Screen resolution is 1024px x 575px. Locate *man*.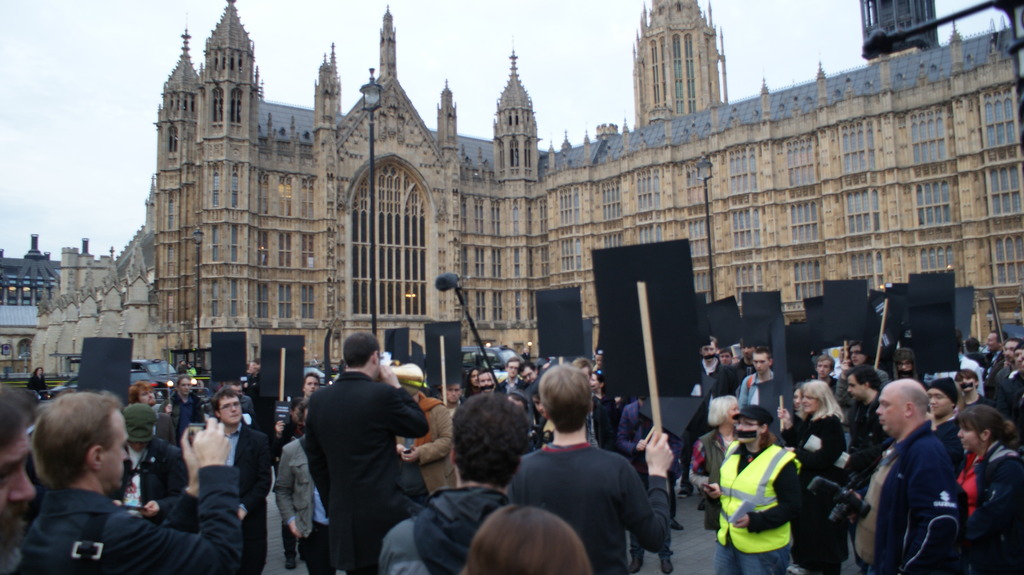
box=[130, 379, 160, 412].
